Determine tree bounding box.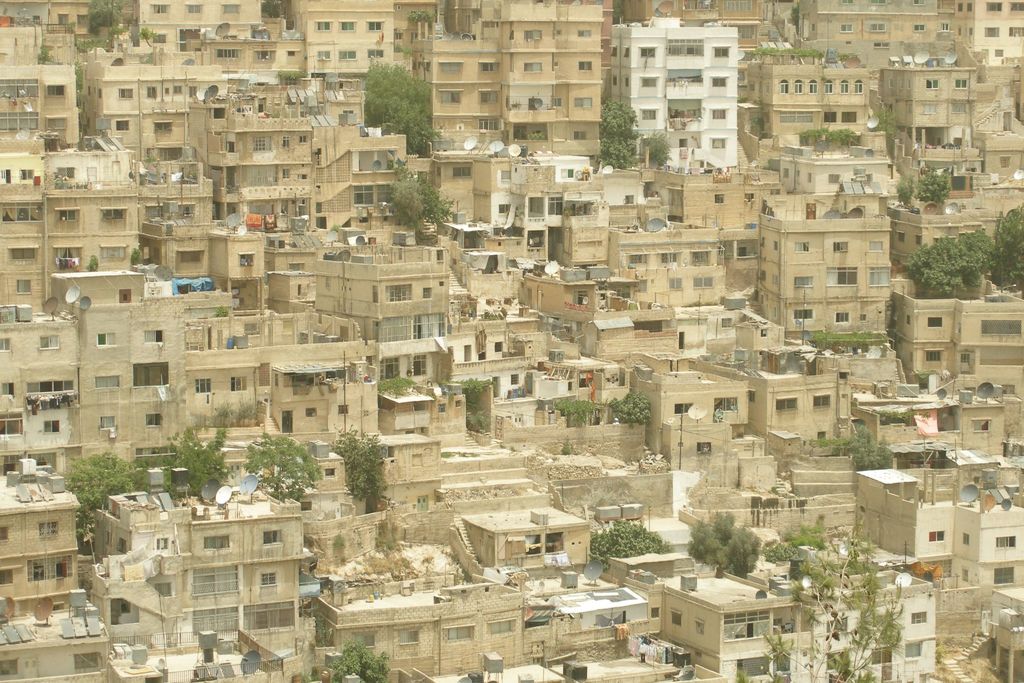
Determined: x1=640 y1=128 x2=670 y2=165.
